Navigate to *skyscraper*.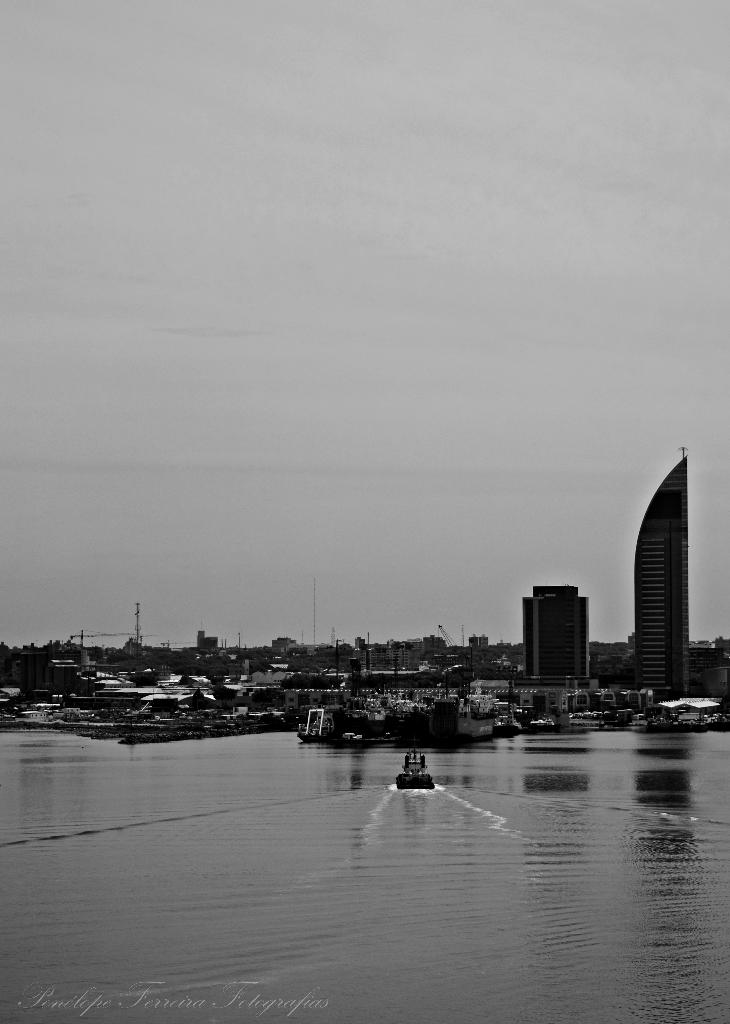
Navigation target: x1=633, y1=451, x2=692, y2=706.
